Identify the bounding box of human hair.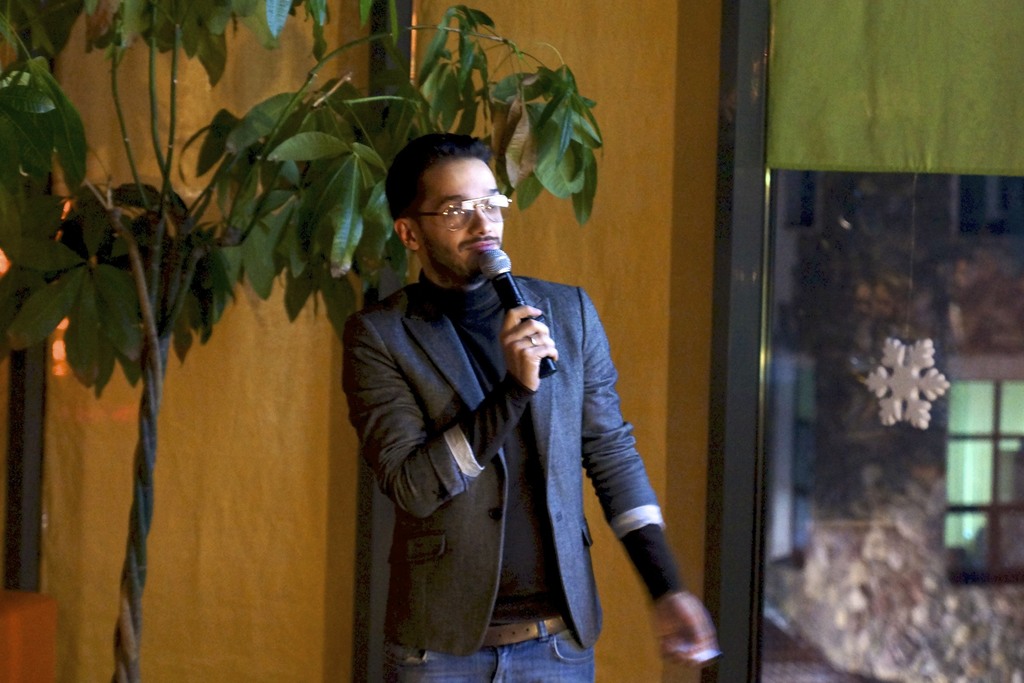
x1=394, y1=132, x2=501, y2=232.
